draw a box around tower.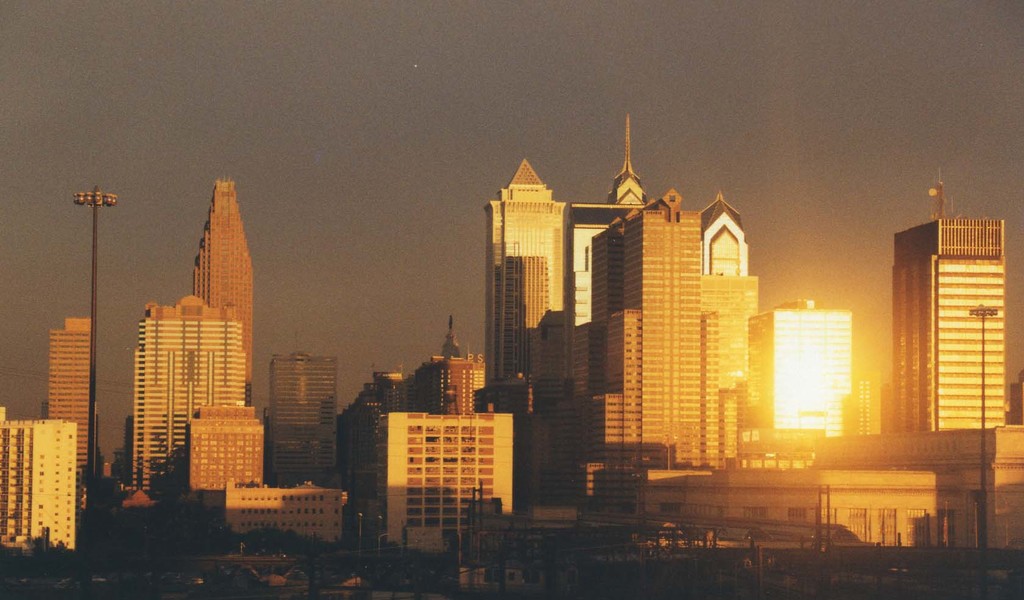
select_region(109, 159, 262, 469).
